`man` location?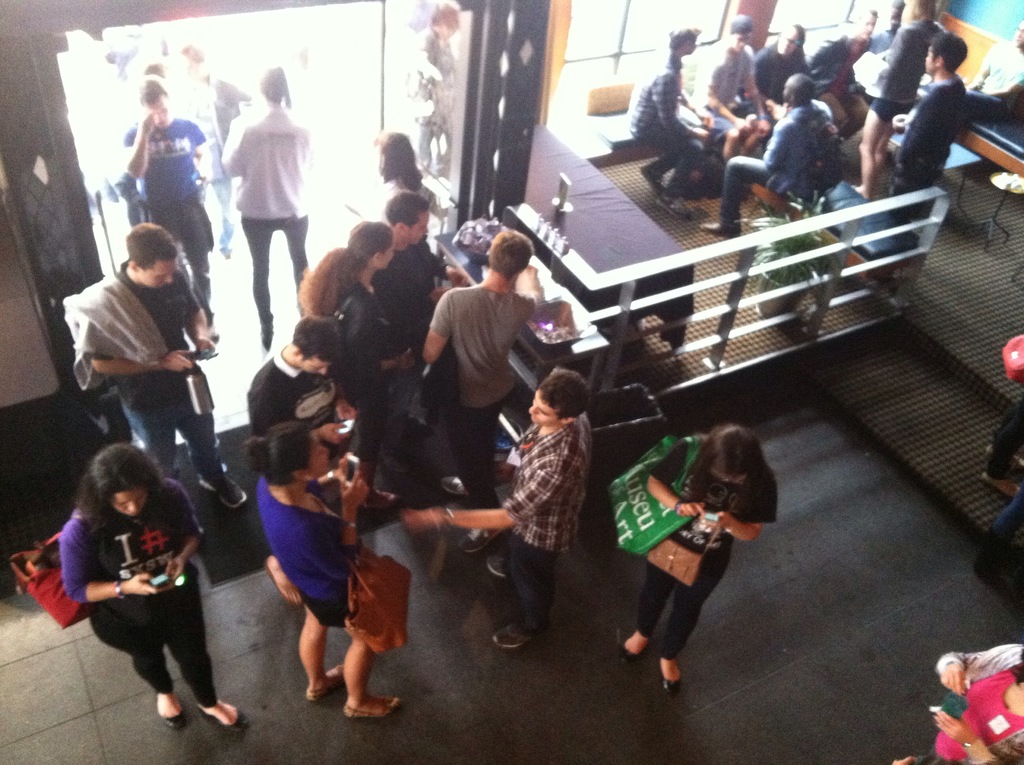
(left=142, top=61, right=167, bottom=77)
